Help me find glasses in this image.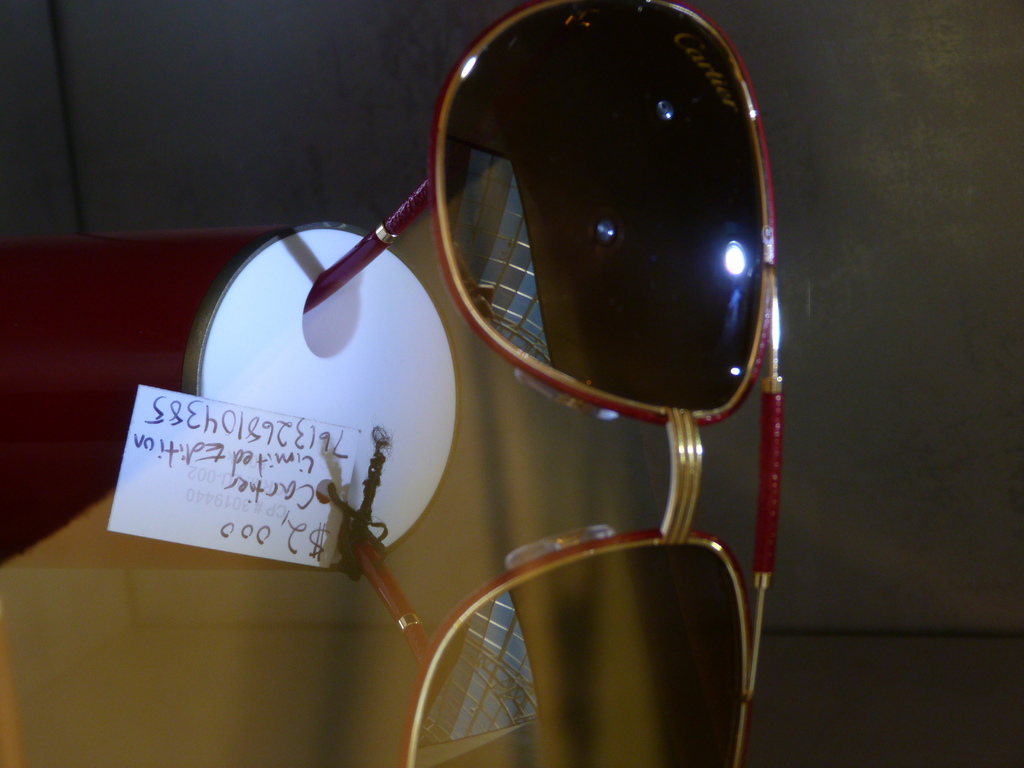
Found it: 303 0 785 767.
